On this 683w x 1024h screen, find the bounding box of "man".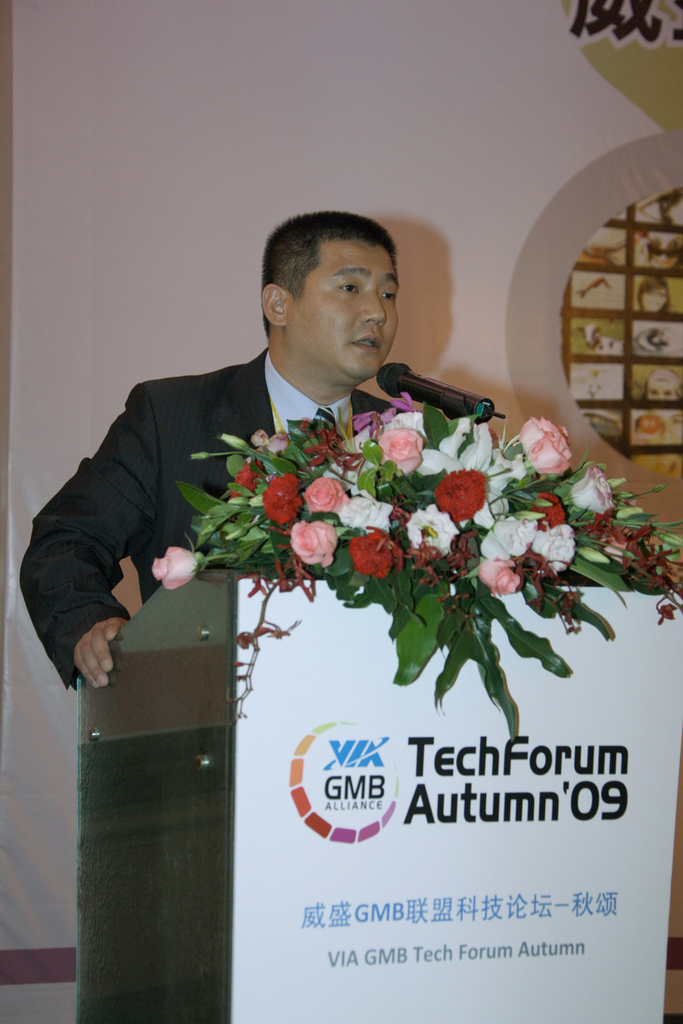
Bounding box: x1=10, y1=218, x2=492, y2=692.
